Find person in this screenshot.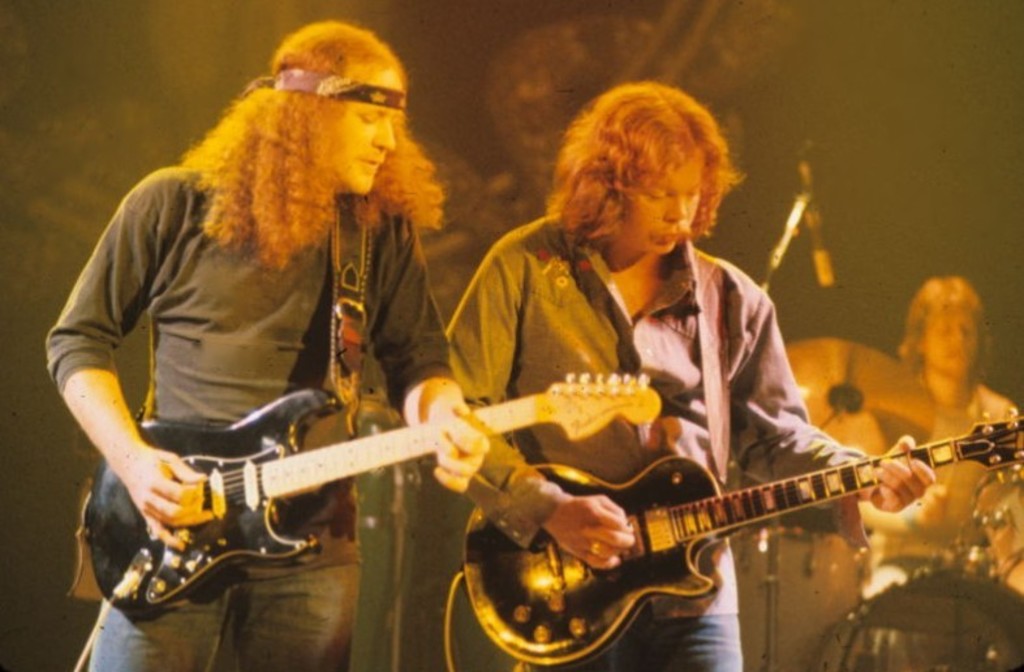
The bounding box for person is 860:271:1023:600.
